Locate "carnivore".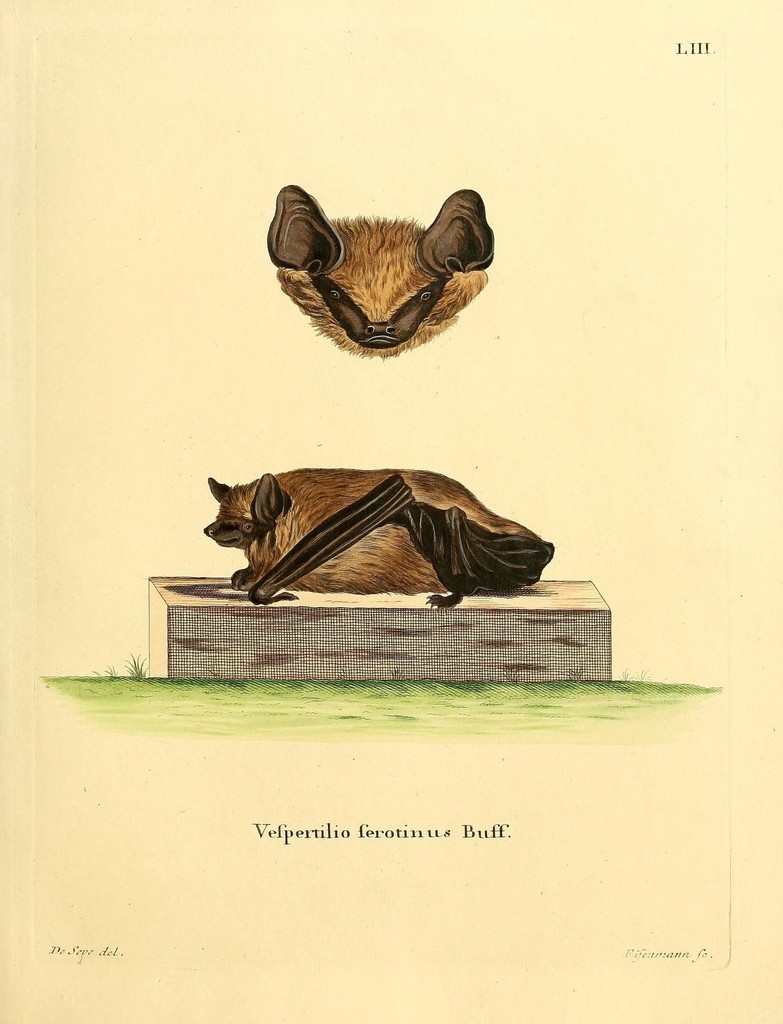
Bounding box: (x1=183, y1=447, x2=563, y2=600).
